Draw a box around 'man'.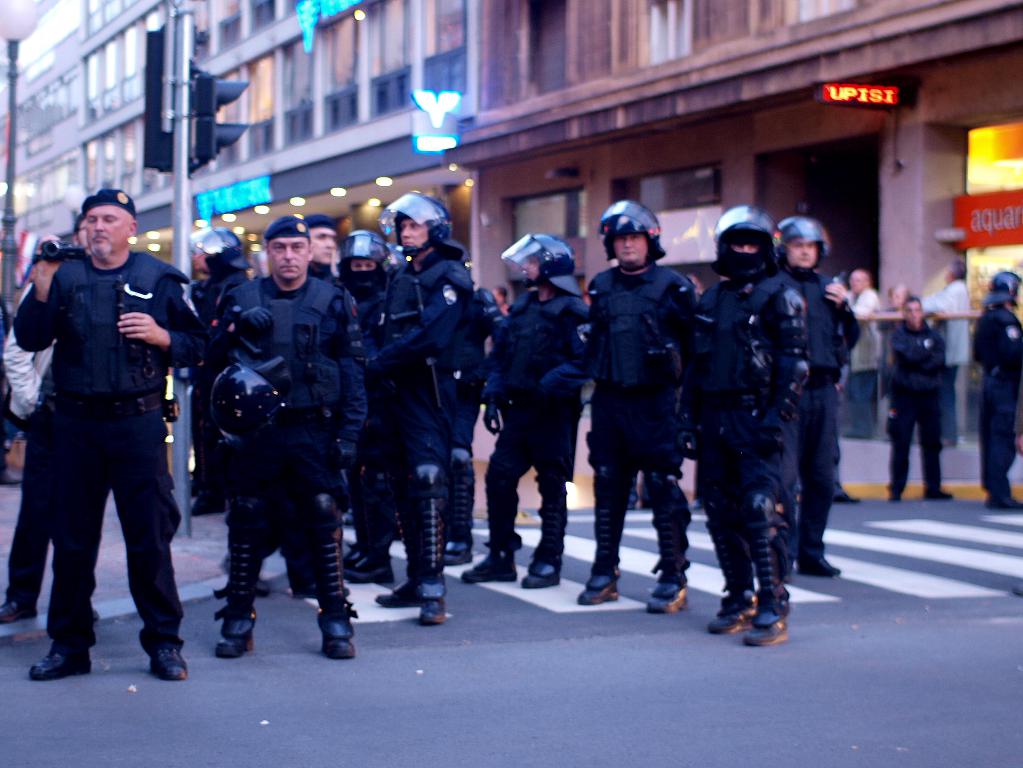
<region>781, 196, 864, 588</region>.
